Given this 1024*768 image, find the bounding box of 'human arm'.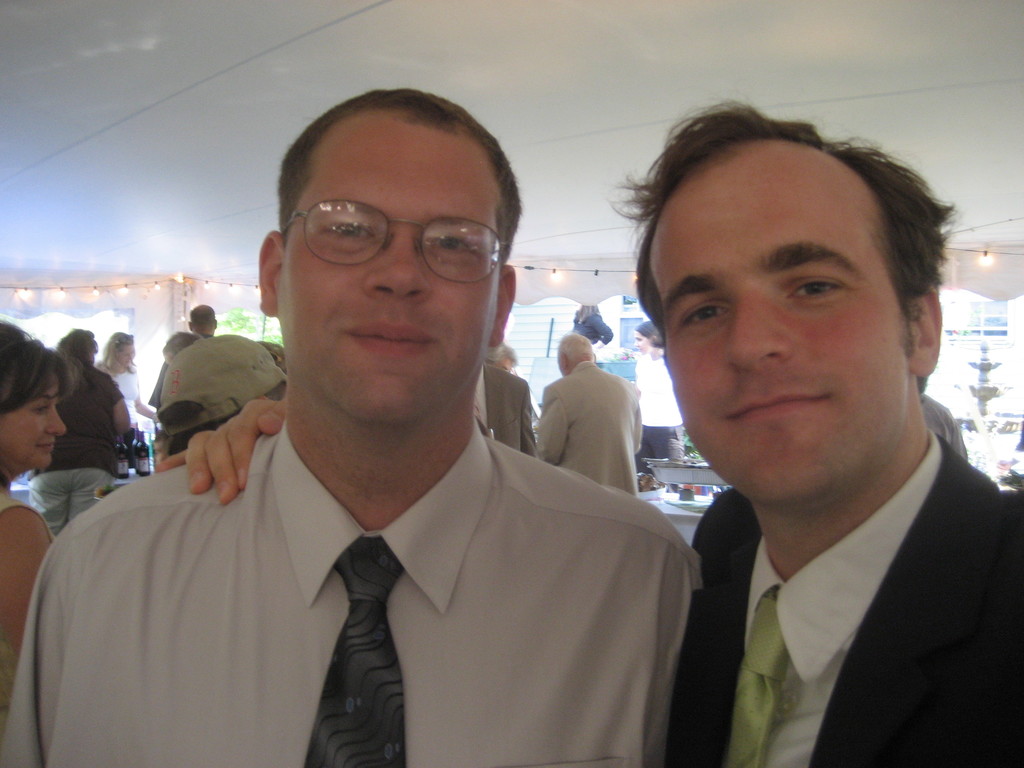
<bbox>137, 378, 156, 424</bbox>.
